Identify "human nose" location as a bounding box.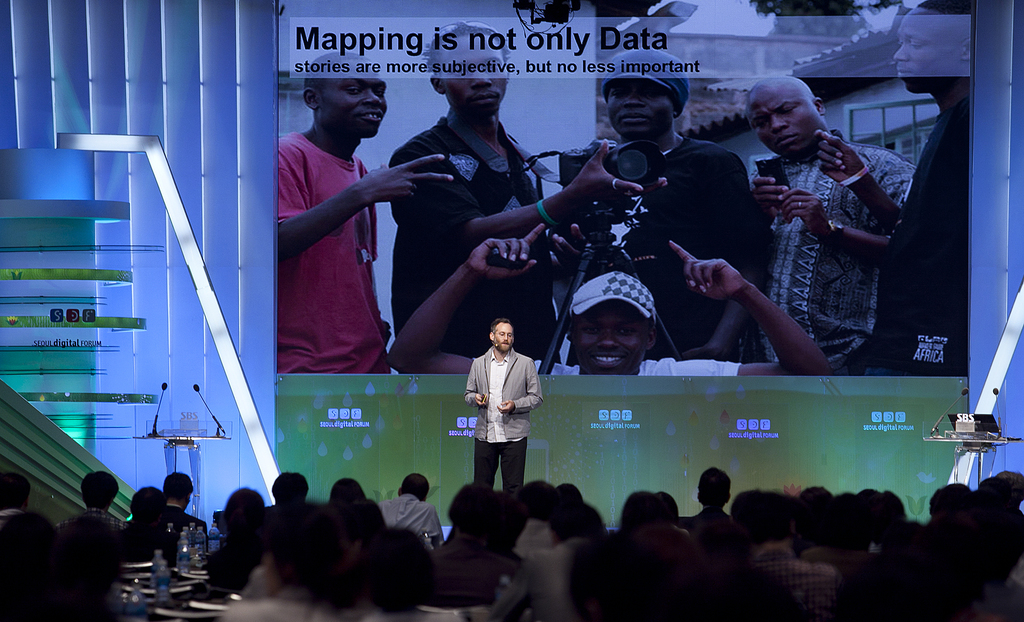
rect(623, 95, 642, 108).
